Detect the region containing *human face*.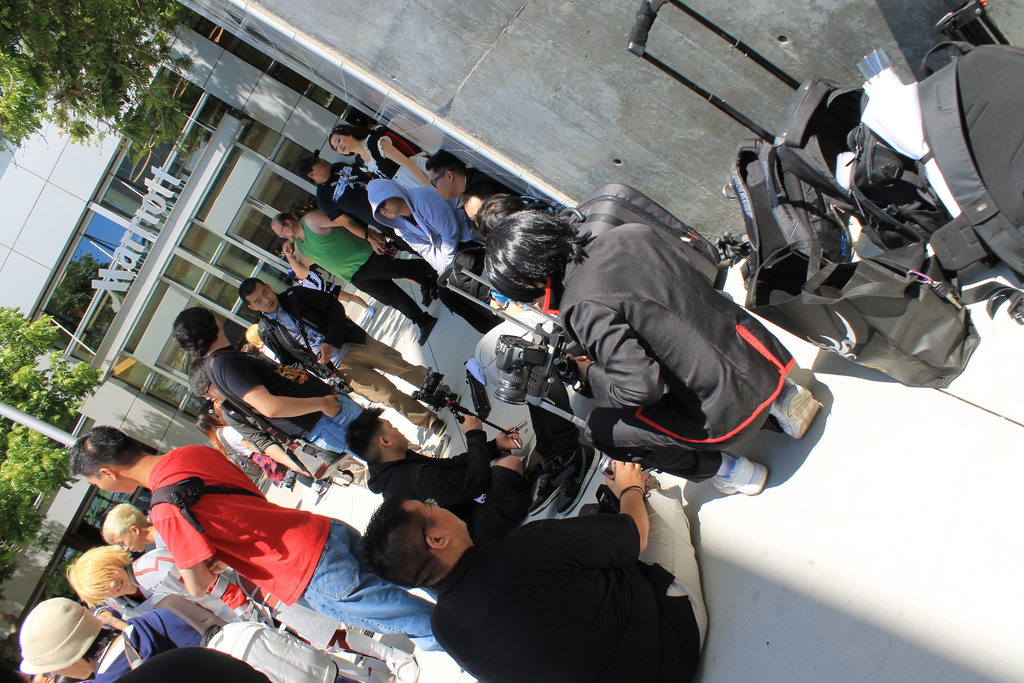
x1=245, y1=289, x2=276, y2=318.
